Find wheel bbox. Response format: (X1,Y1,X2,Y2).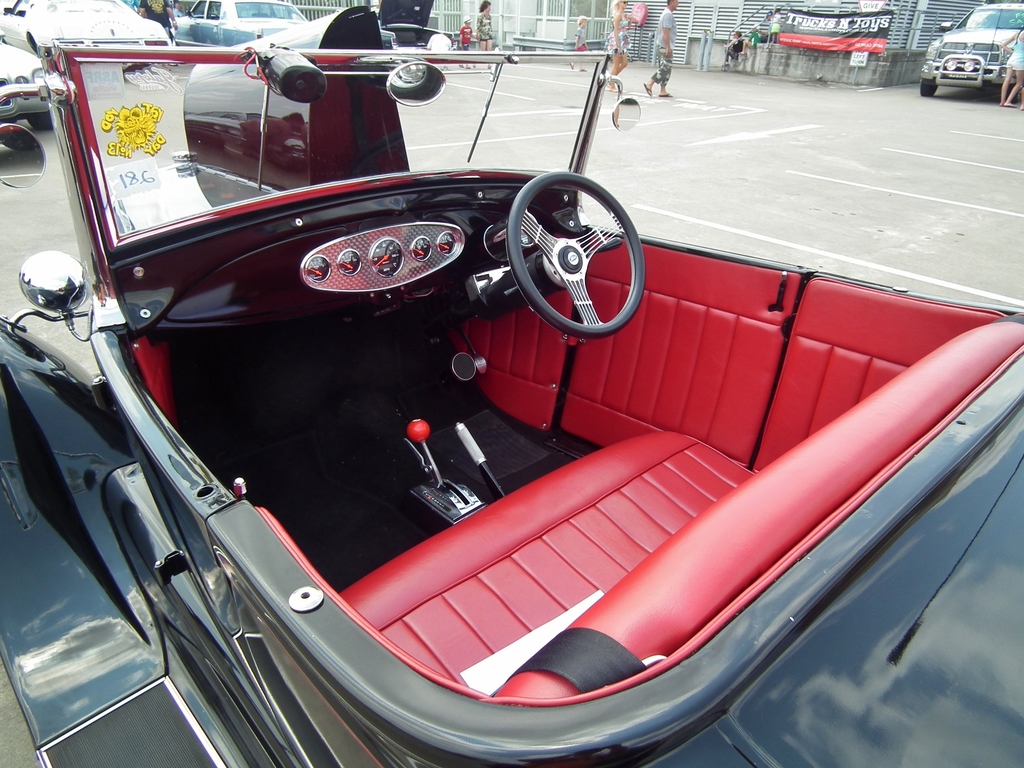
(399,41,418,49).
